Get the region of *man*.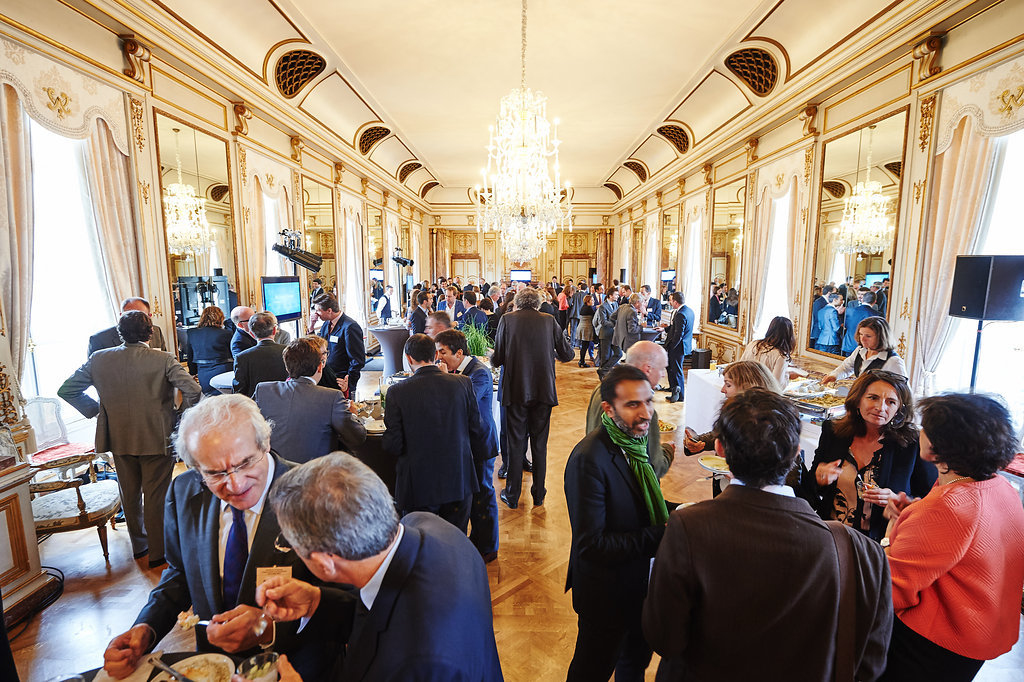
[x1=371, y1=276, x2=384, y2=309].
